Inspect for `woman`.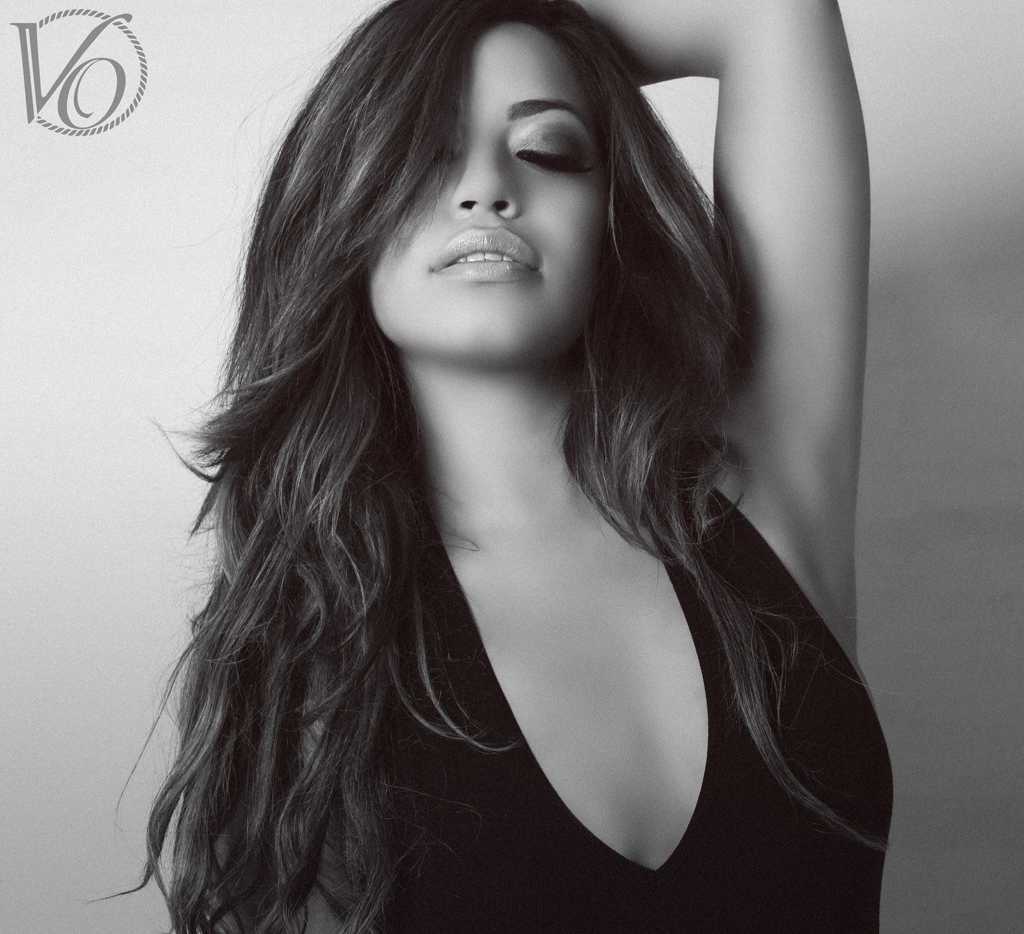
Inspection: <region>88, 0, 951, 925</region>.
